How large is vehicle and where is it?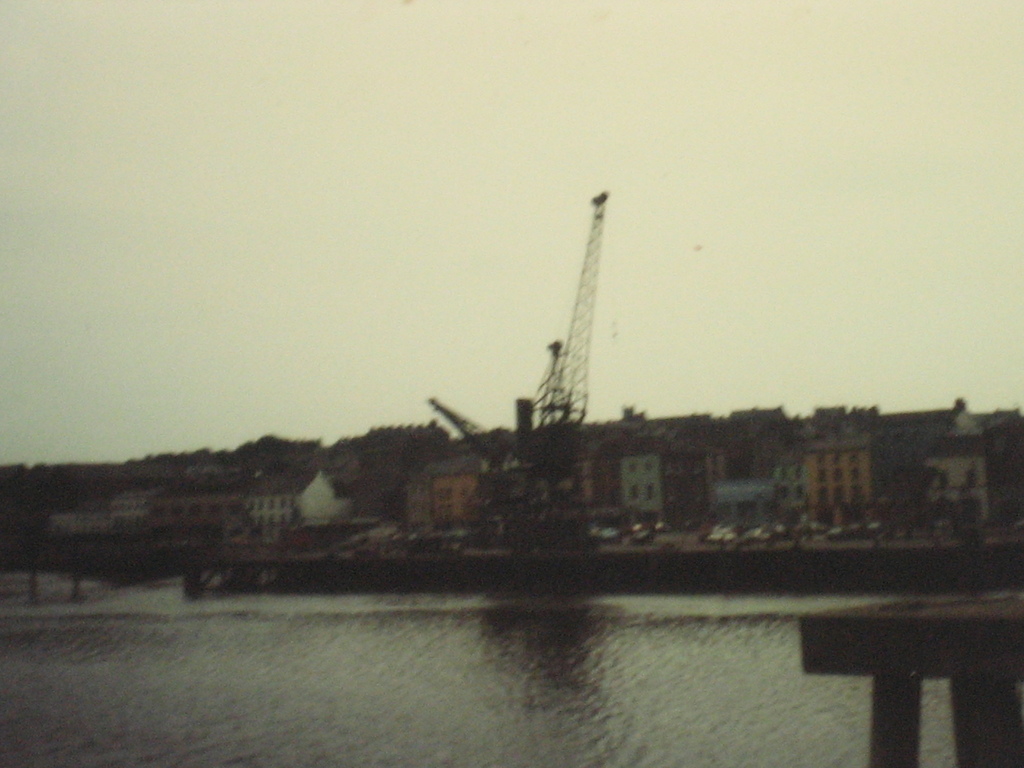
Bounding box: x1=709, y1=528, x2=738, y2=548.
